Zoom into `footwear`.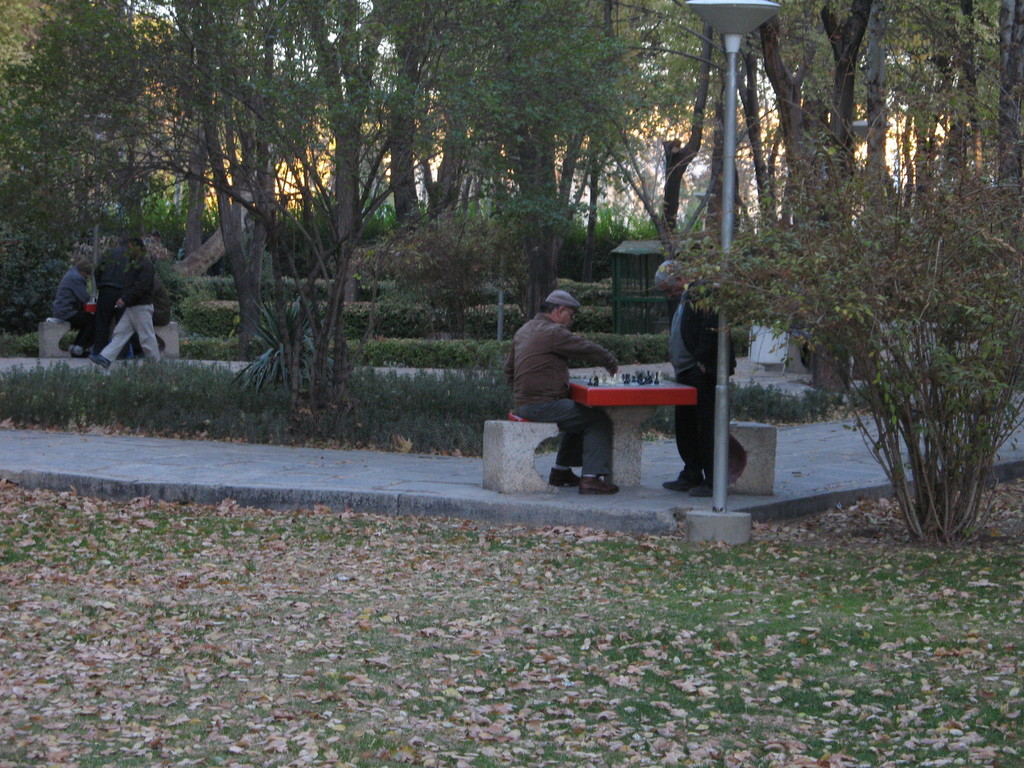
Zoom target: box(663, 472, 705, 490).
